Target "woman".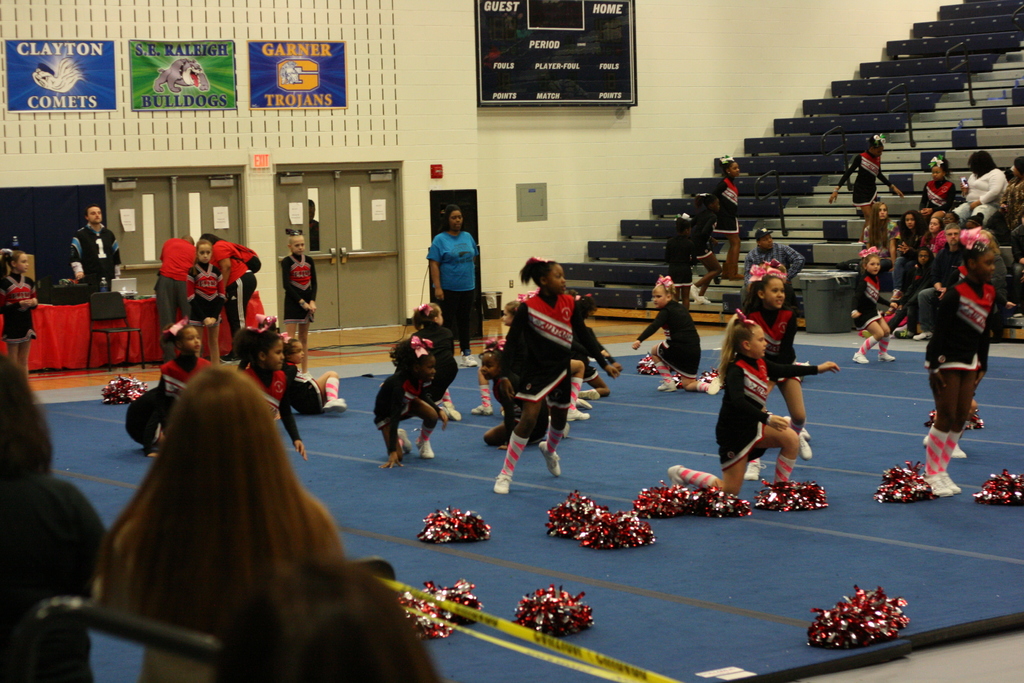
Target region: (989,154,1023,243).
